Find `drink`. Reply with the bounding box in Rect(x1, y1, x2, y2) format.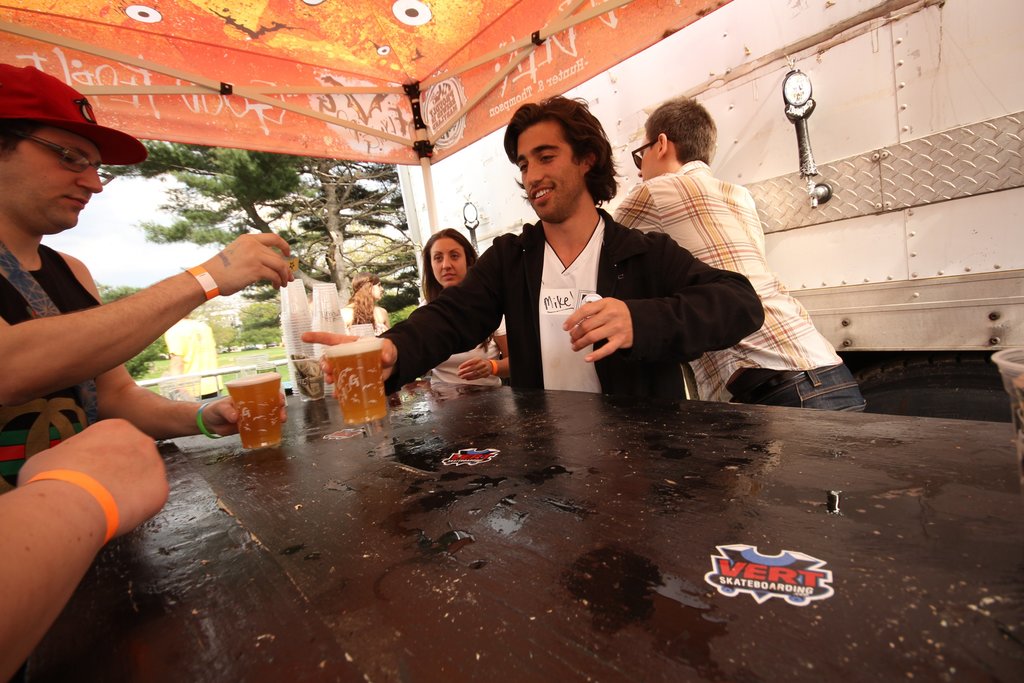
Rect(204, 339, 276, 459).
